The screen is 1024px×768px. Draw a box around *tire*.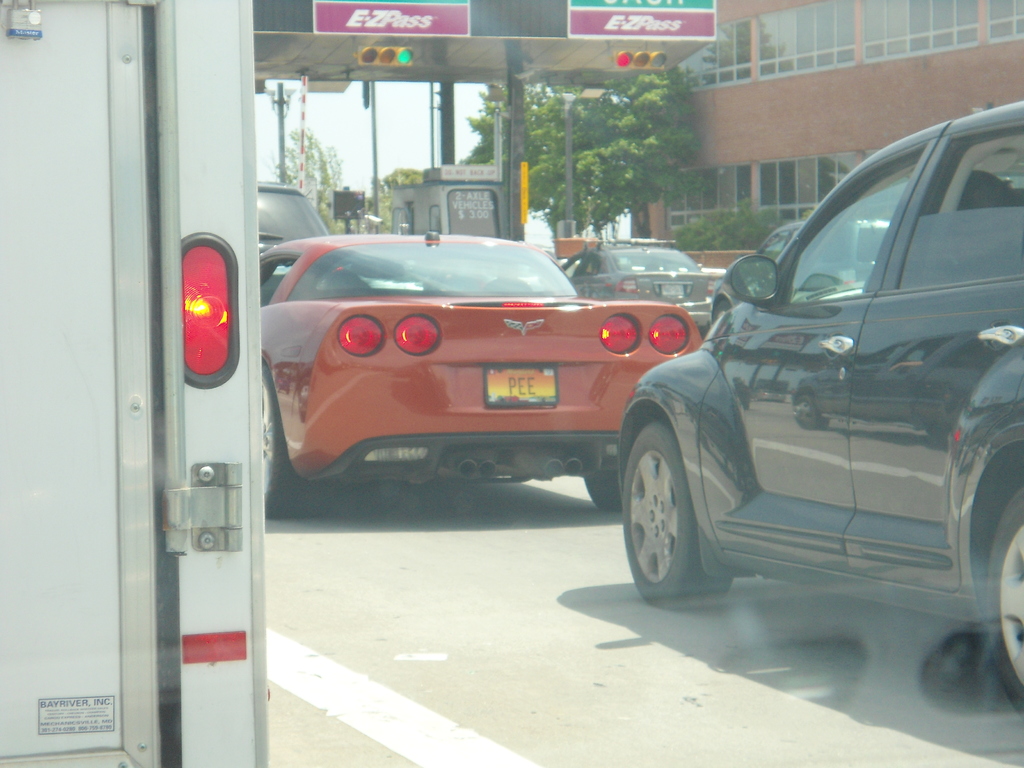
260/364/304/517.
